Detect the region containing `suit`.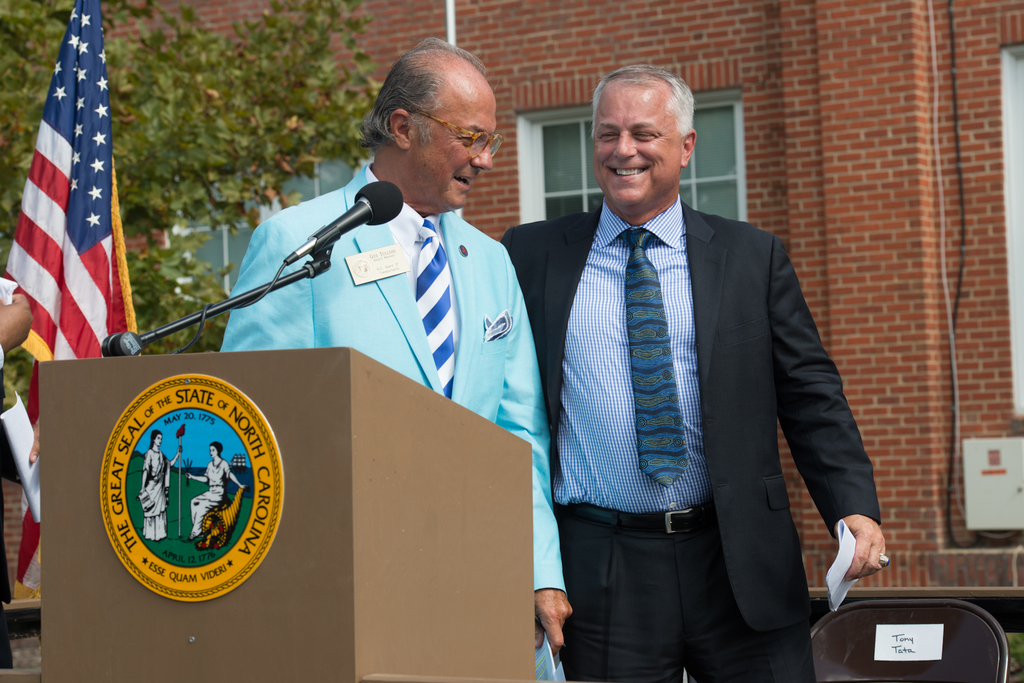
215/161/570/682.
